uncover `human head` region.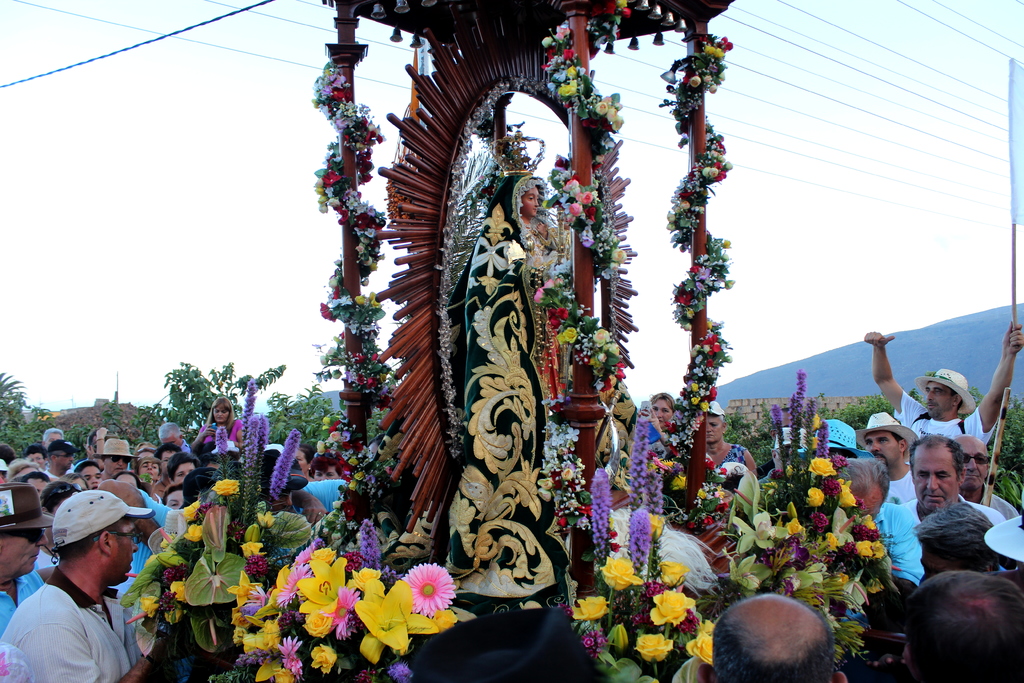
Uncovered: <box>169,453,195,488</box>.
